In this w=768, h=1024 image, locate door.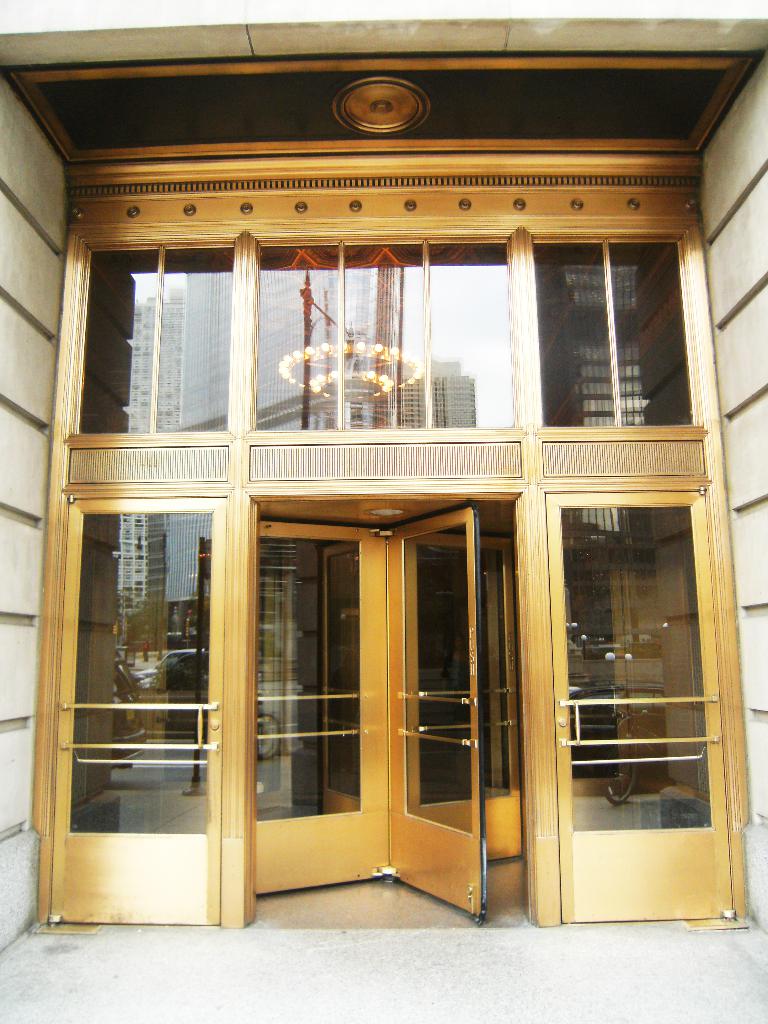
Bounding box: (left=241, top=520, right=390, bottom=888).
